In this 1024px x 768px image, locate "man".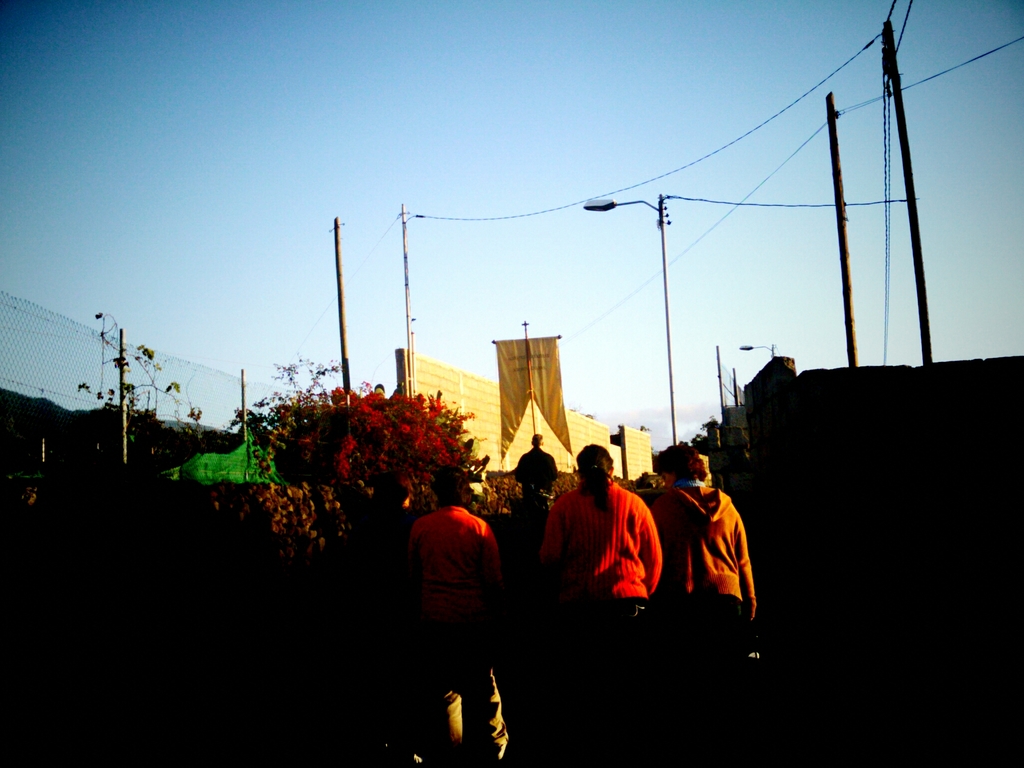
Bounding box: region(513, 426, 556, 503).
